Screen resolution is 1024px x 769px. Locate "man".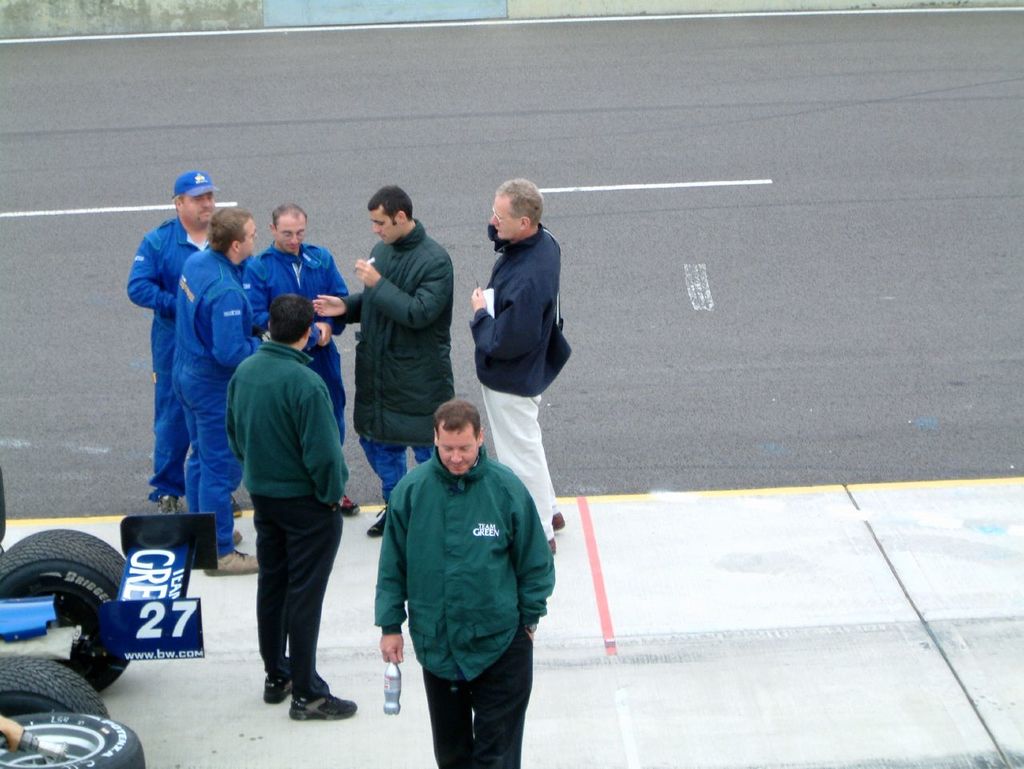
detection(122, 170, 225, 522).
